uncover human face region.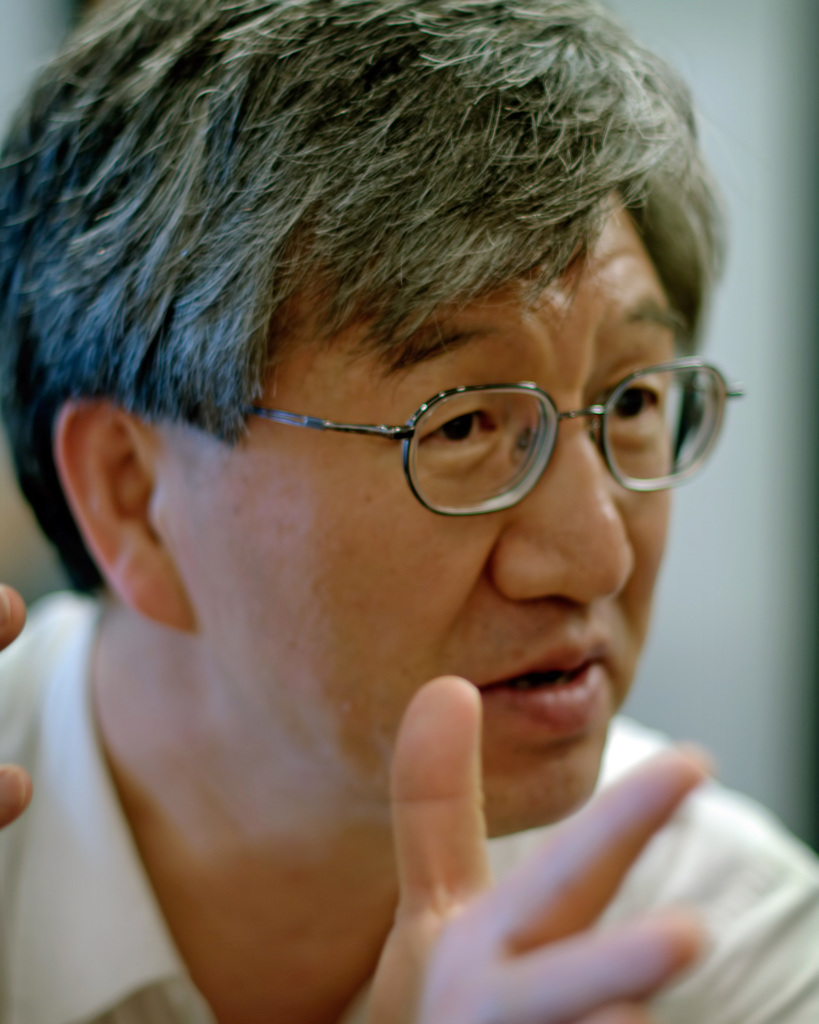
Uncovered: select_region(136, 188, 696, 854).
